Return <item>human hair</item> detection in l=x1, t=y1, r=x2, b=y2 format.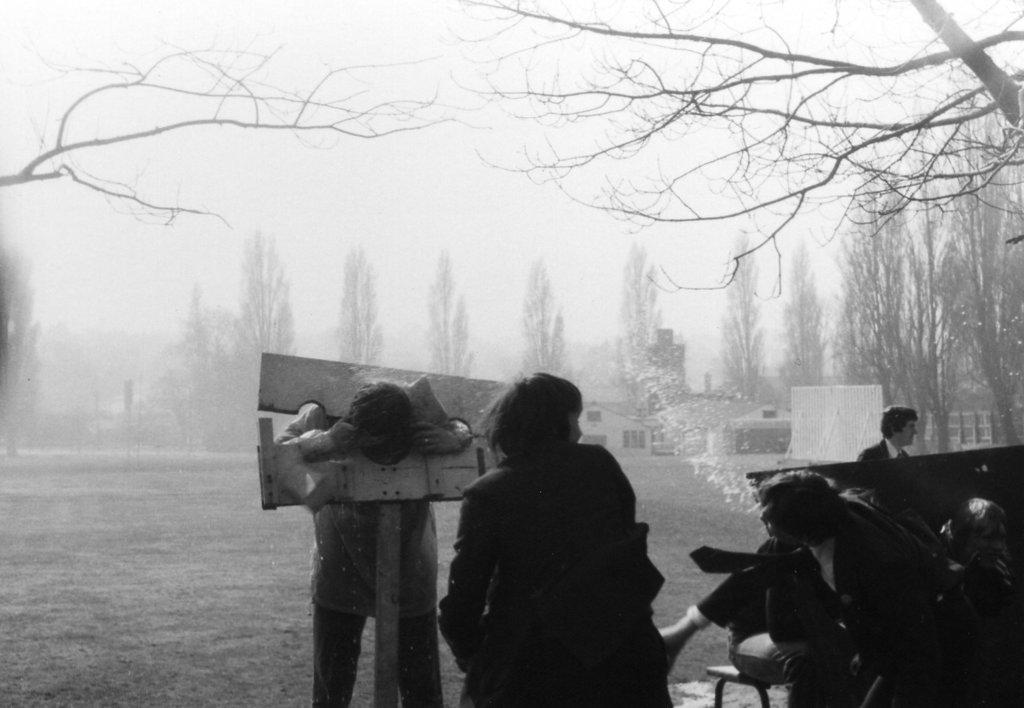
l=878, t=405, r=912, b=446.
